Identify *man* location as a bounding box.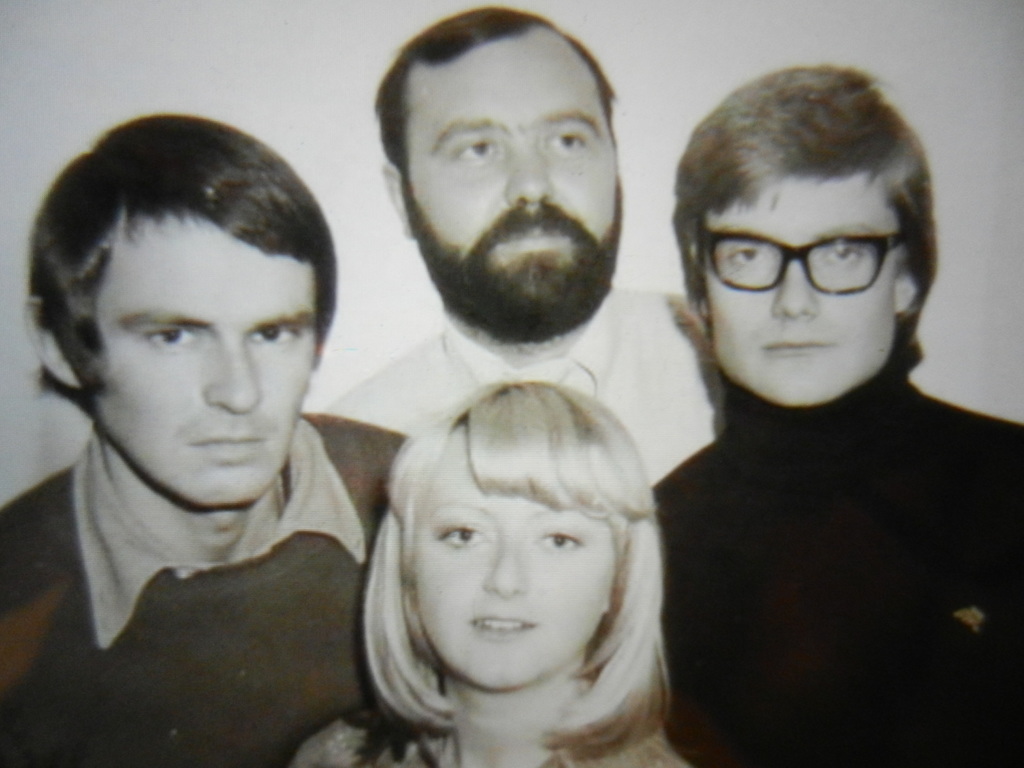
(0, 90, 443, 764).
